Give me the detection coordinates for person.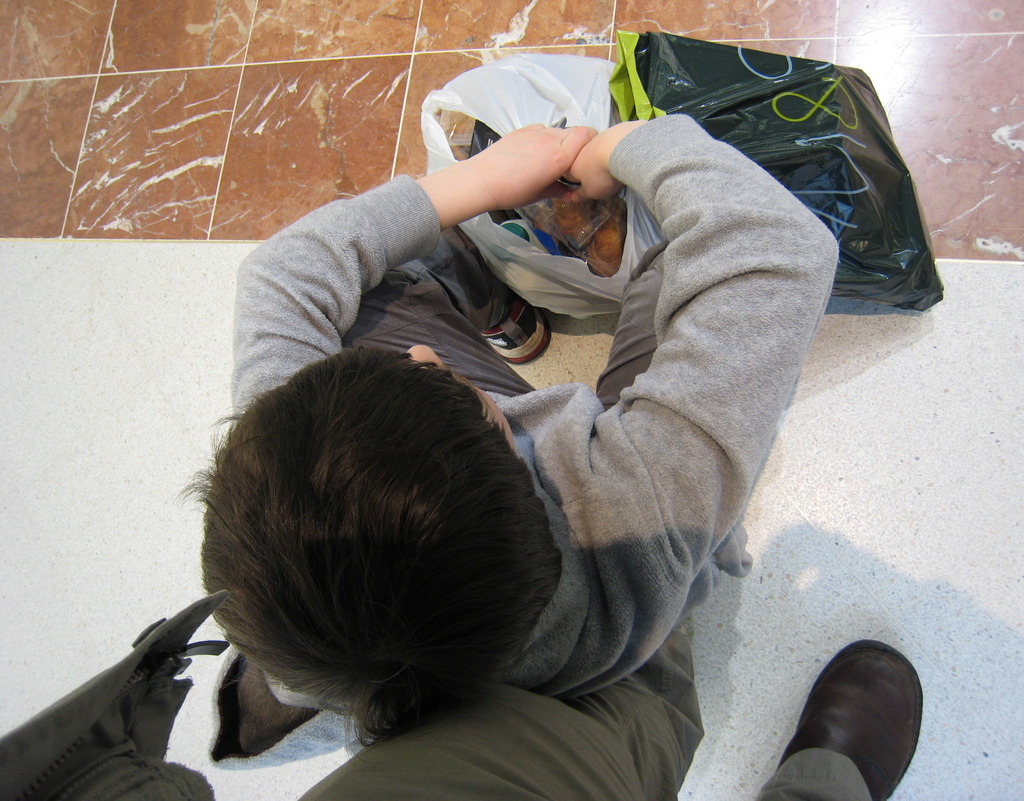
box=[175, 273, 694, 767].
